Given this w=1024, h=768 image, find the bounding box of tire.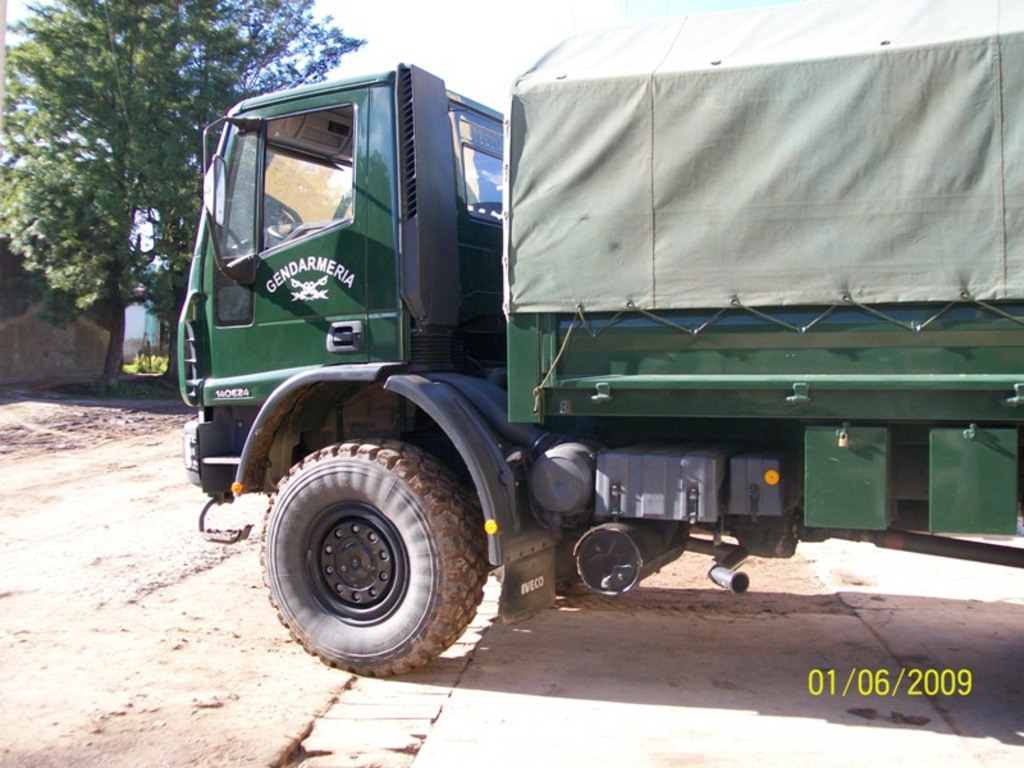
(489, 453, 591, 600).
